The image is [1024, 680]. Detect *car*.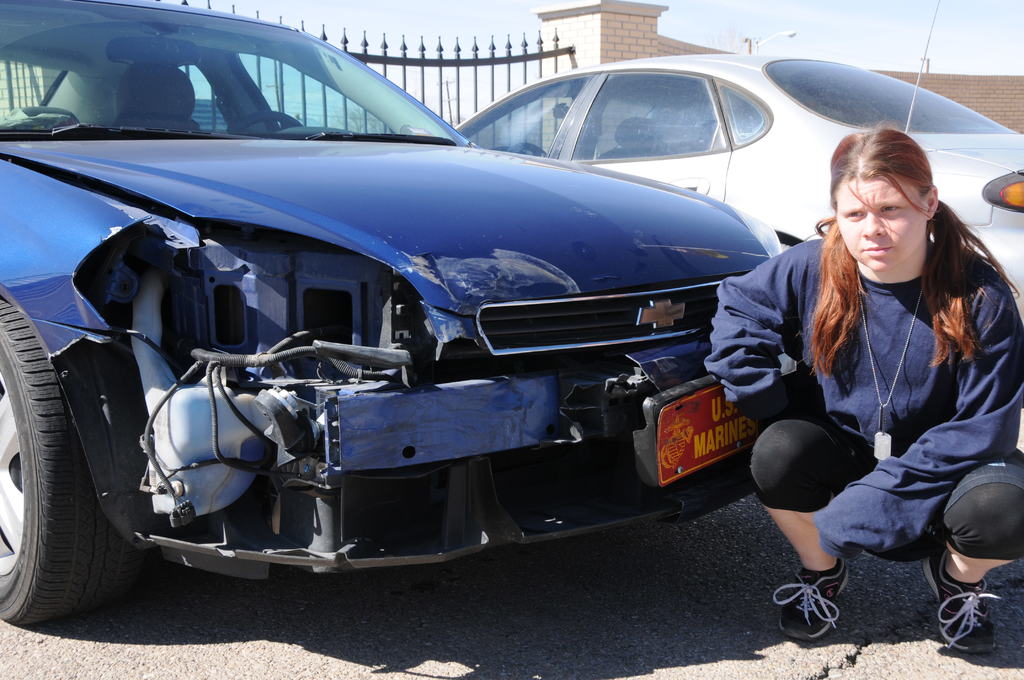
Detection: crop(0, 0, 783, 631).
